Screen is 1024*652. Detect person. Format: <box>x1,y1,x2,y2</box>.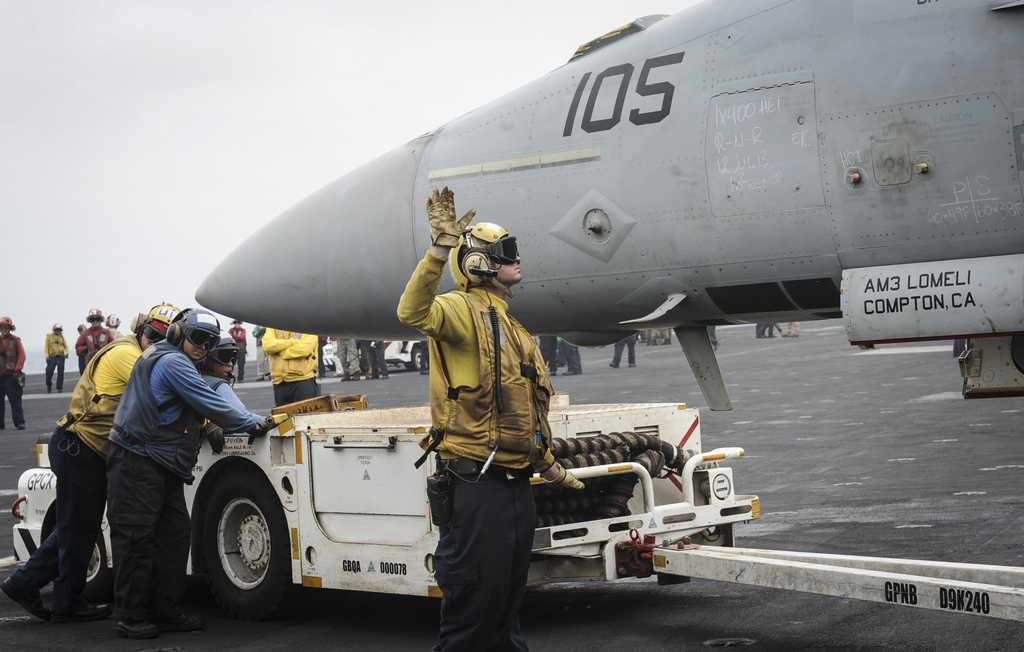
<box>108,313,129,351</box>.
